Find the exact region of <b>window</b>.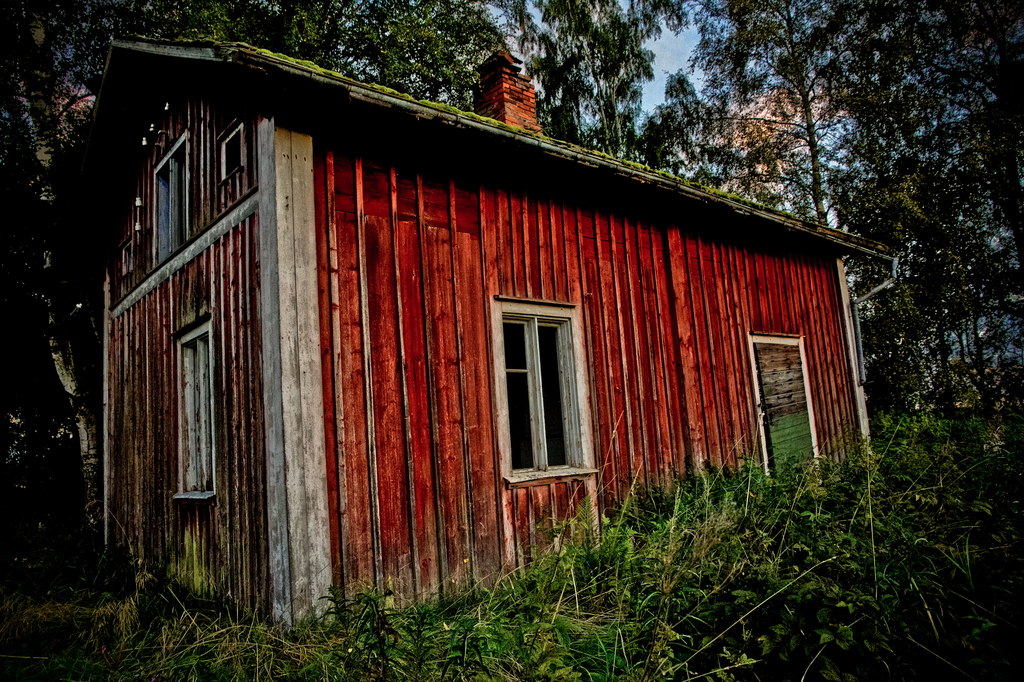
Exact region: bbox=[214, 118, 253, 181].
